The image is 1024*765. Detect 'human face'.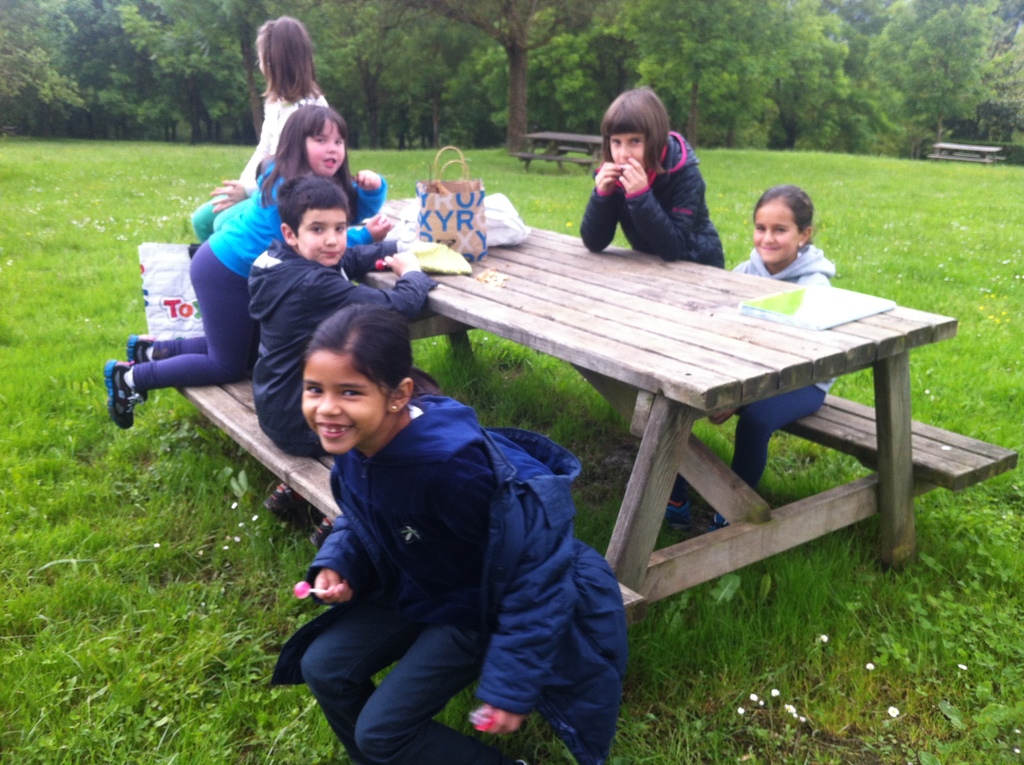
Detection: bbox=(753, 196, 801, 264).
